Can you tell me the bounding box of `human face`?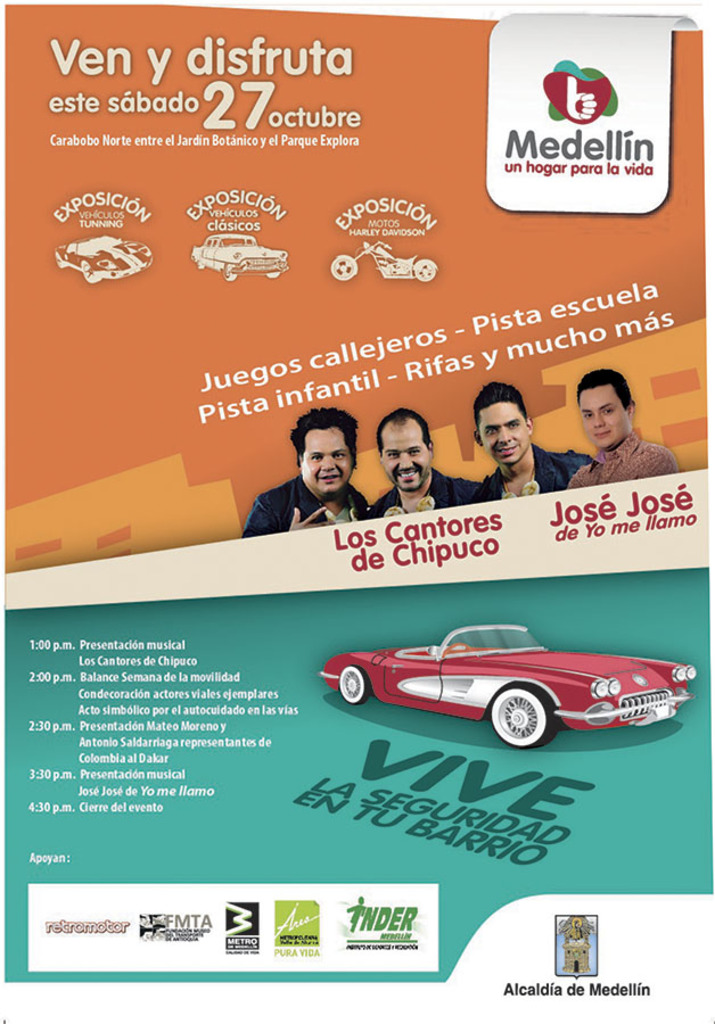
bbox=(302, 426, 353, 498).
